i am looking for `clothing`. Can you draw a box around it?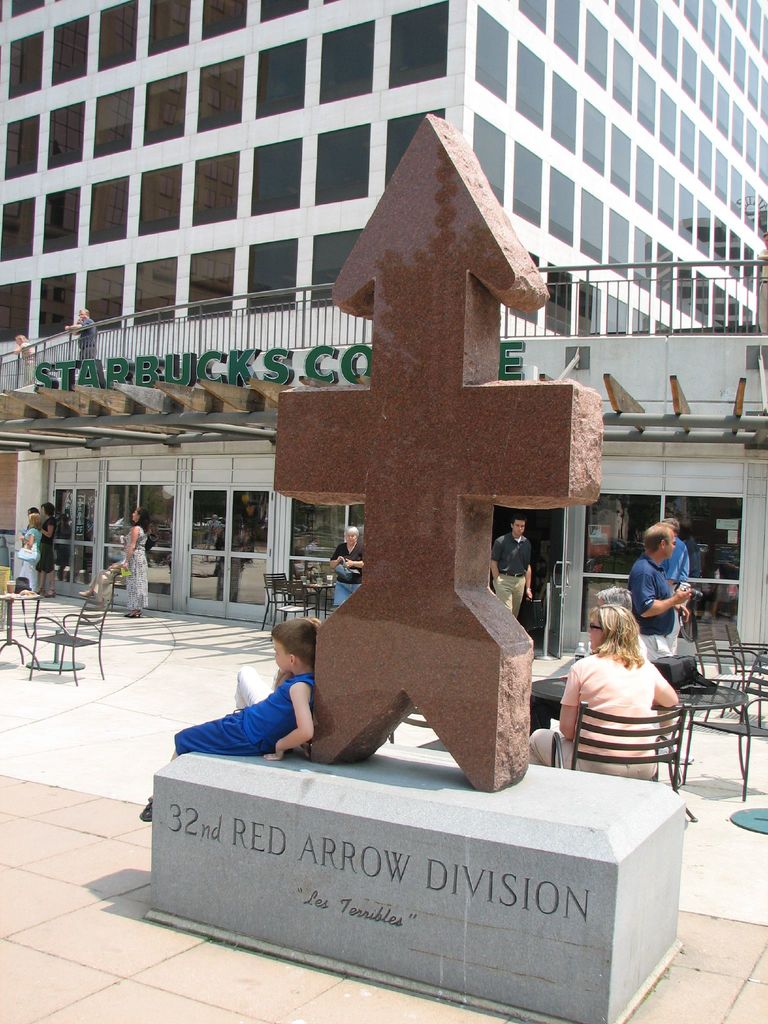
Sure, the bounding box is 665 540 689 599.
